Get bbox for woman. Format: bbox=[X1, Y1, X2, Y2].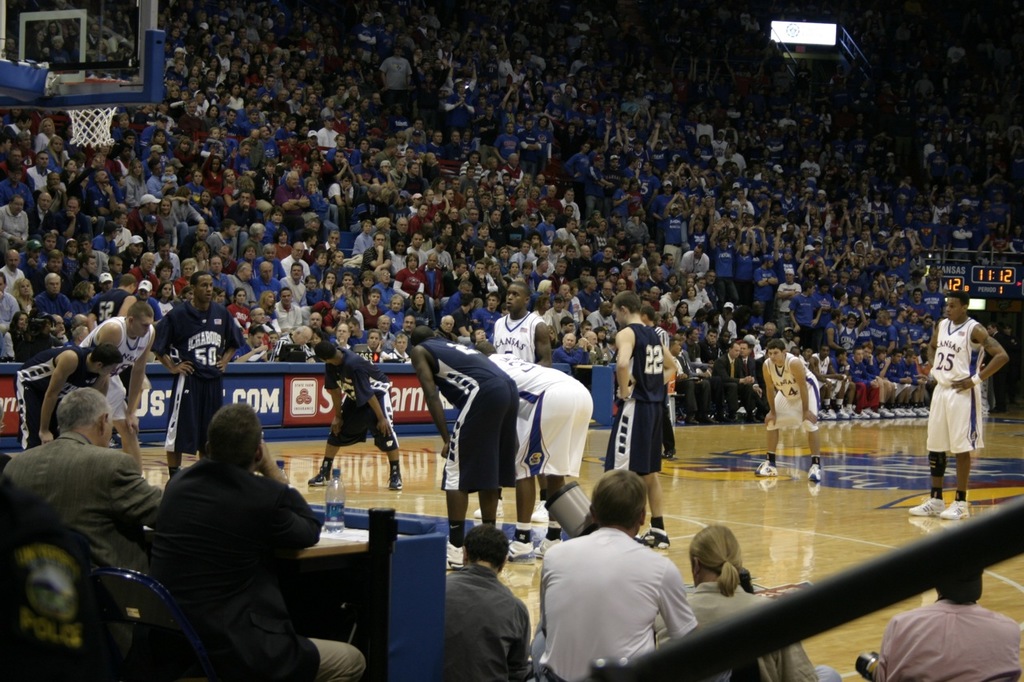
bbox=[121, 156, 151, 206].
